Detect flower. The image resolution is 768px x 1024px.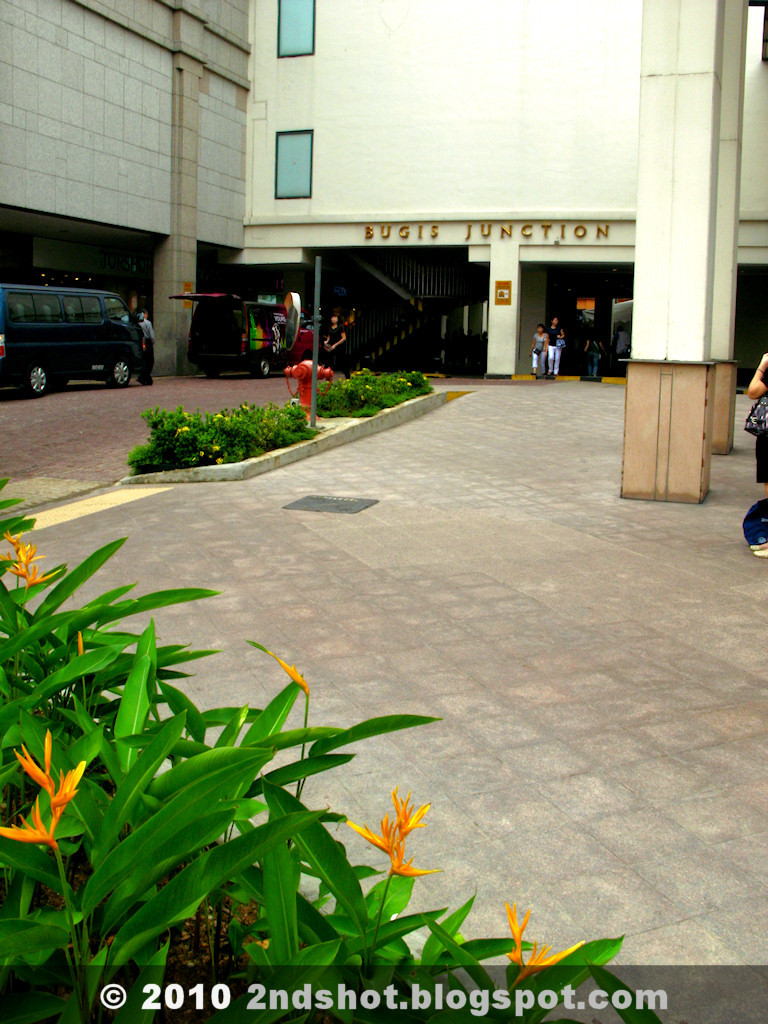
<region>273, 653, 305, 685</region>.
